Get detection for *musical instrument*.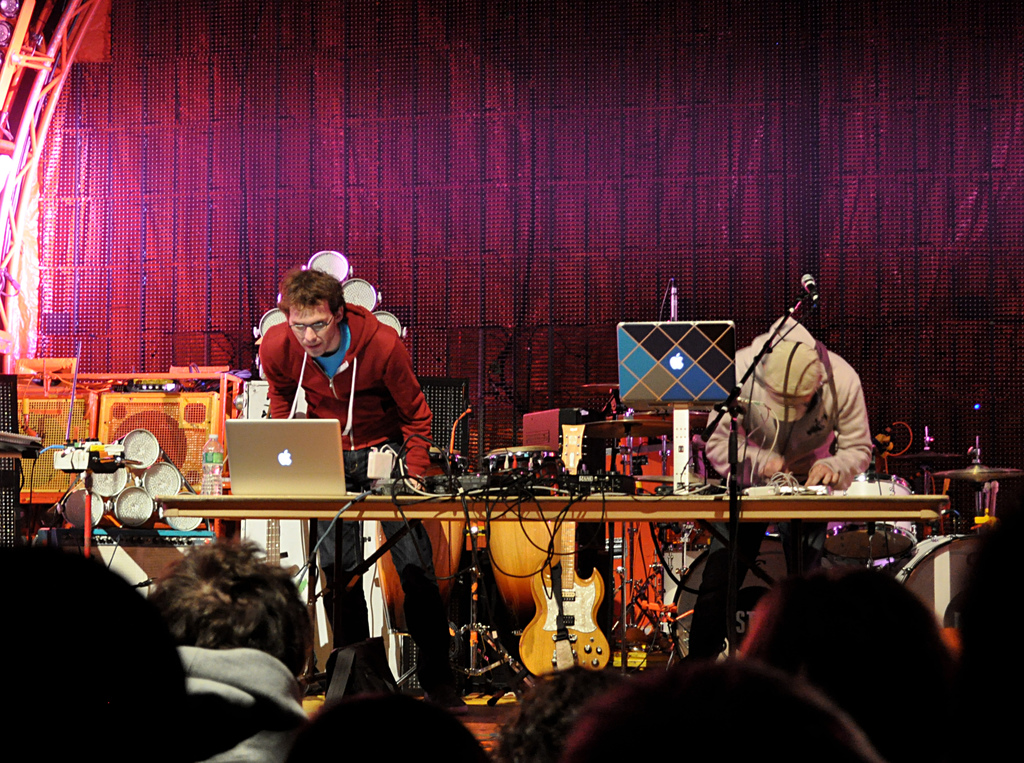
Detection: box=[820, 471, 920, 562].
